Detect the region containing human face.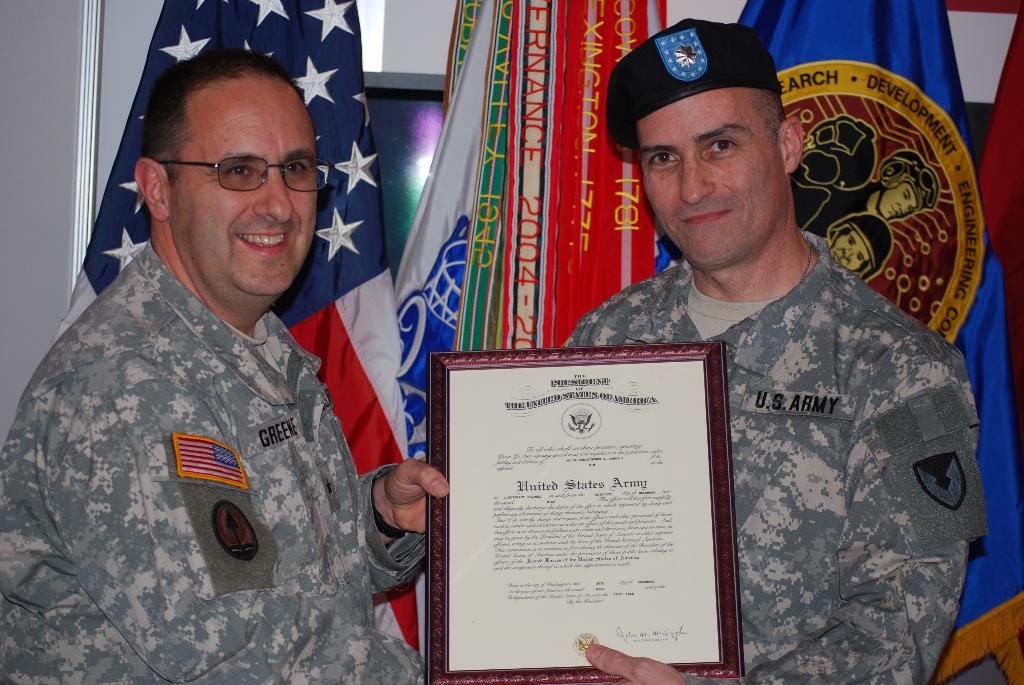
select_region(831, 230, 875, 272).
